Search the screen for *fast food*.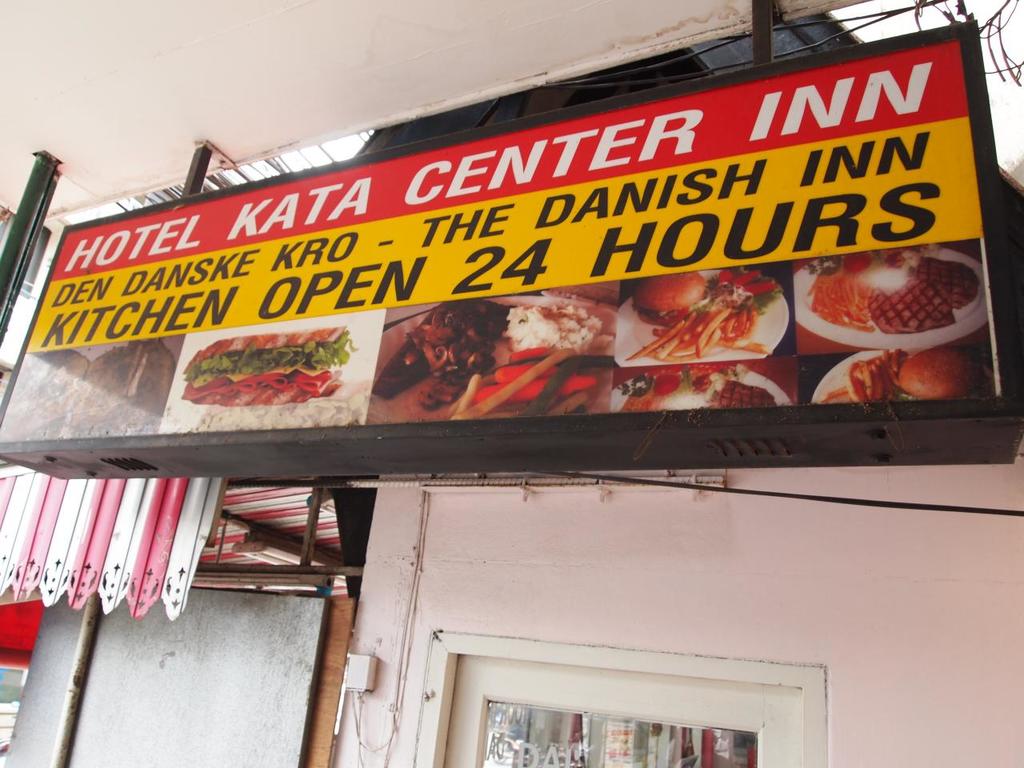
Found at 630,268,726,326.
